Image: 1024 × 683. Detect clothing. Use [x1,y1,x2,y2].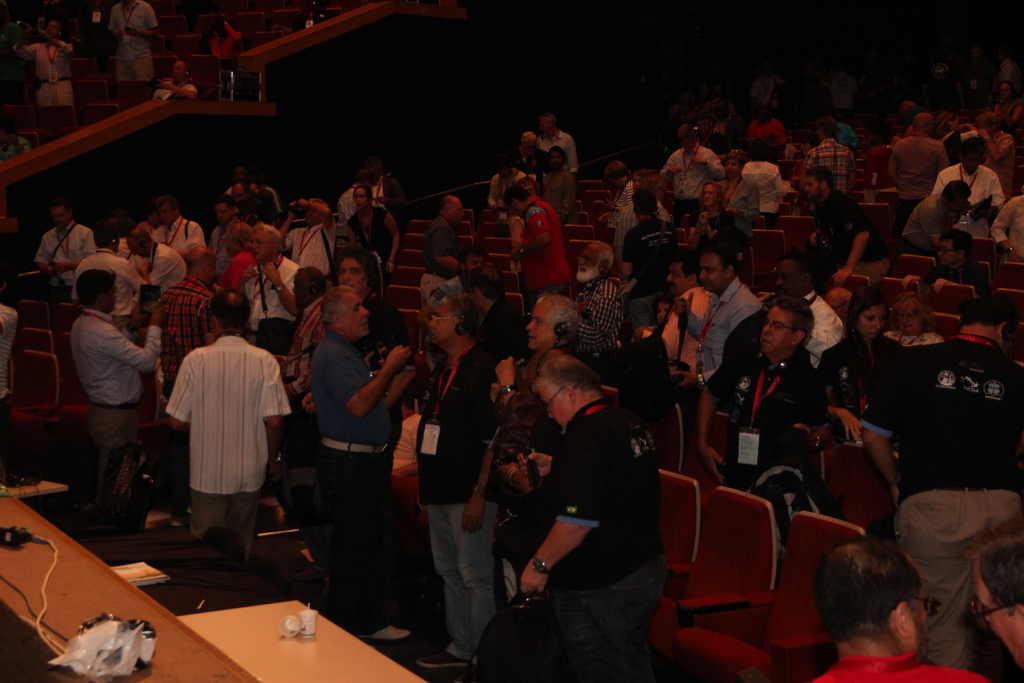
[19,40,79,110].
